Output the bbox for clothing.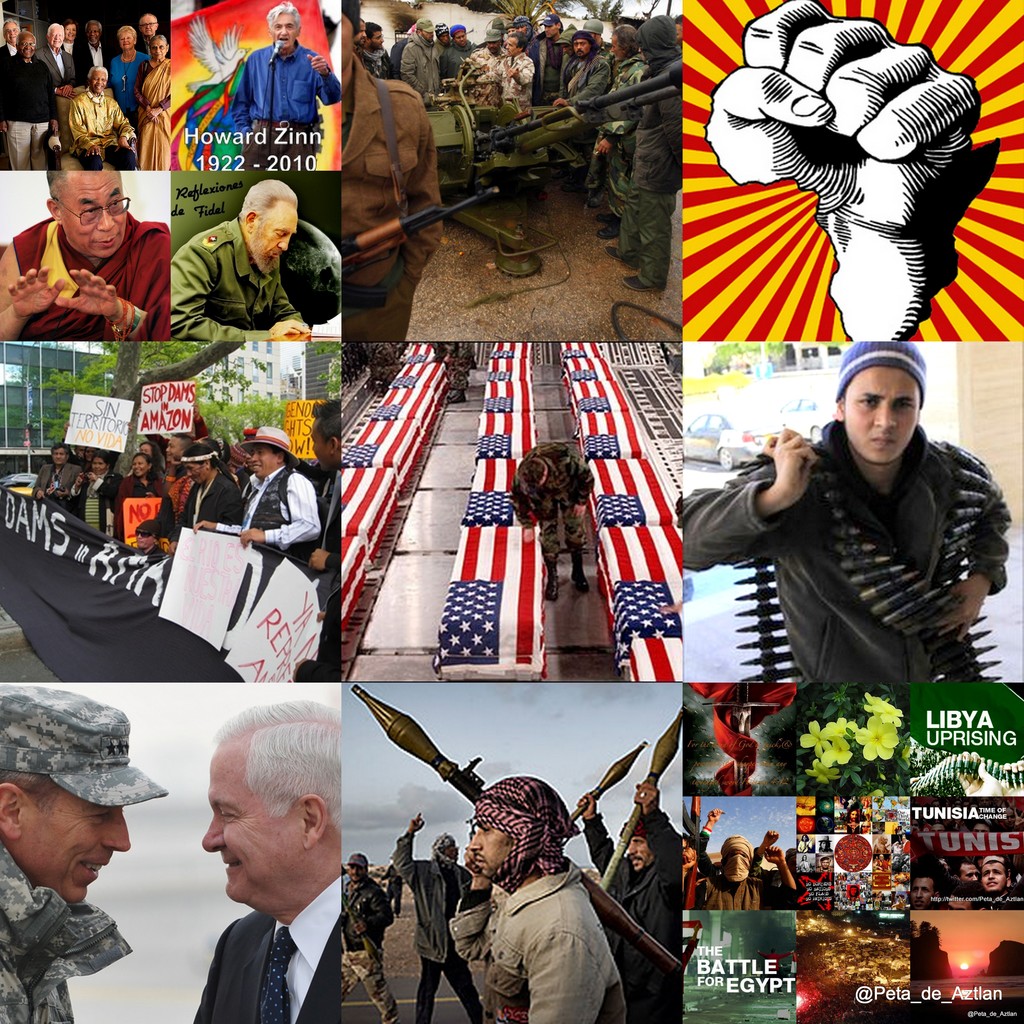
193:876:343:1023.
